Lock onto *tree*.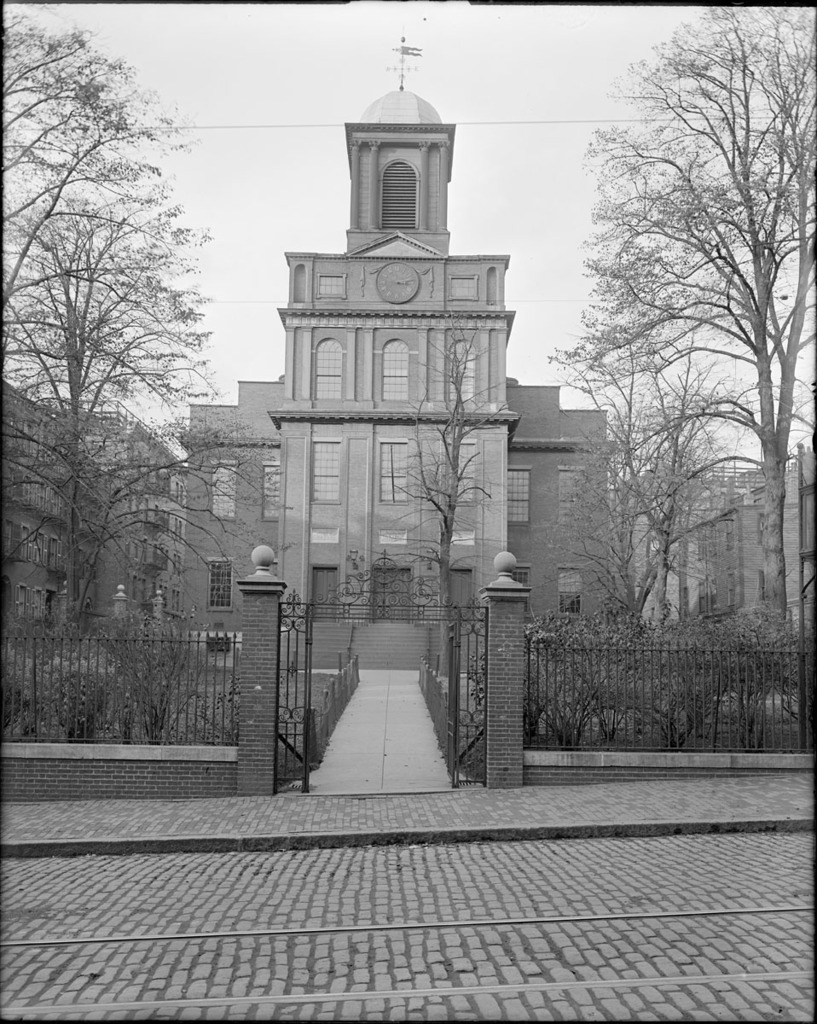
Locked: 617 332 733 621.
